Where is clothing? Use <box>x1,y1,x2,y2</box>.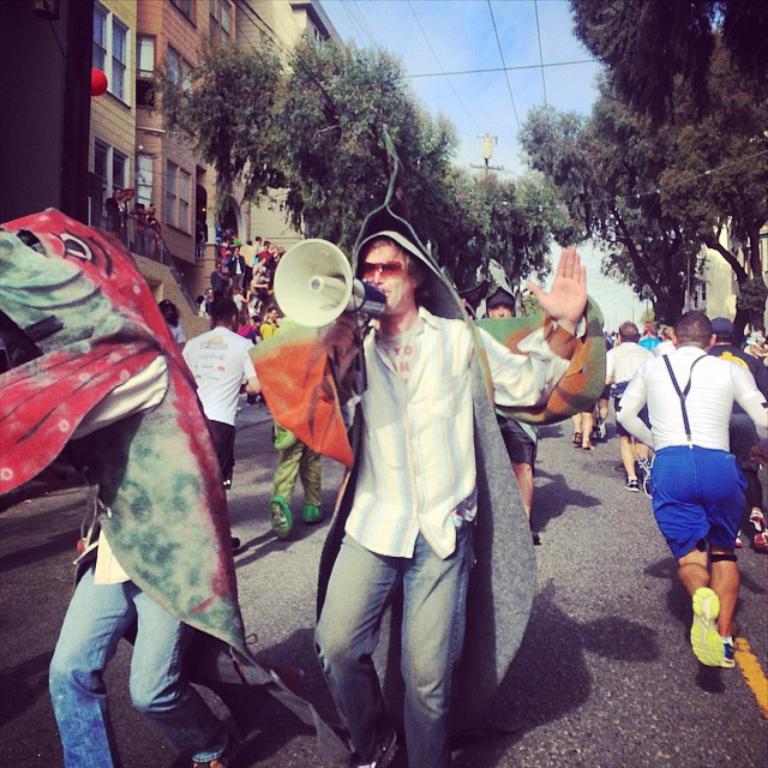
<box>701,341,763,397</box>.
